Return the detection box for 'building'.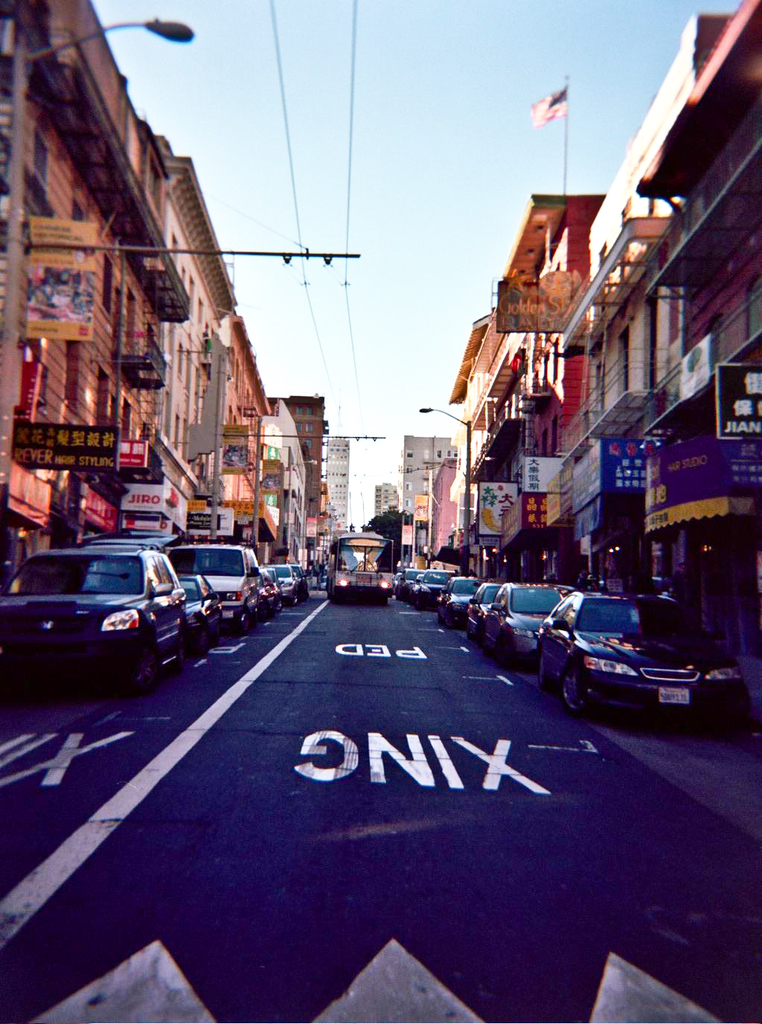
(x1=371, y1=479, x2=394, y2=524).
